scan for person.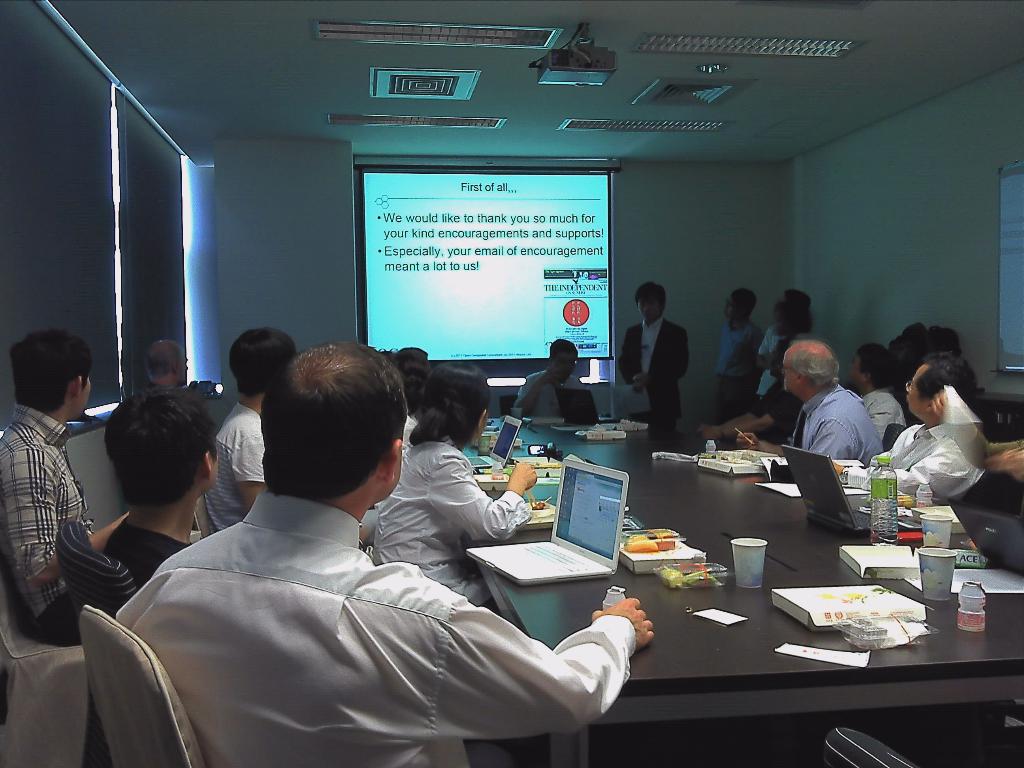
Scan result: [392, 360, 426, 409].
